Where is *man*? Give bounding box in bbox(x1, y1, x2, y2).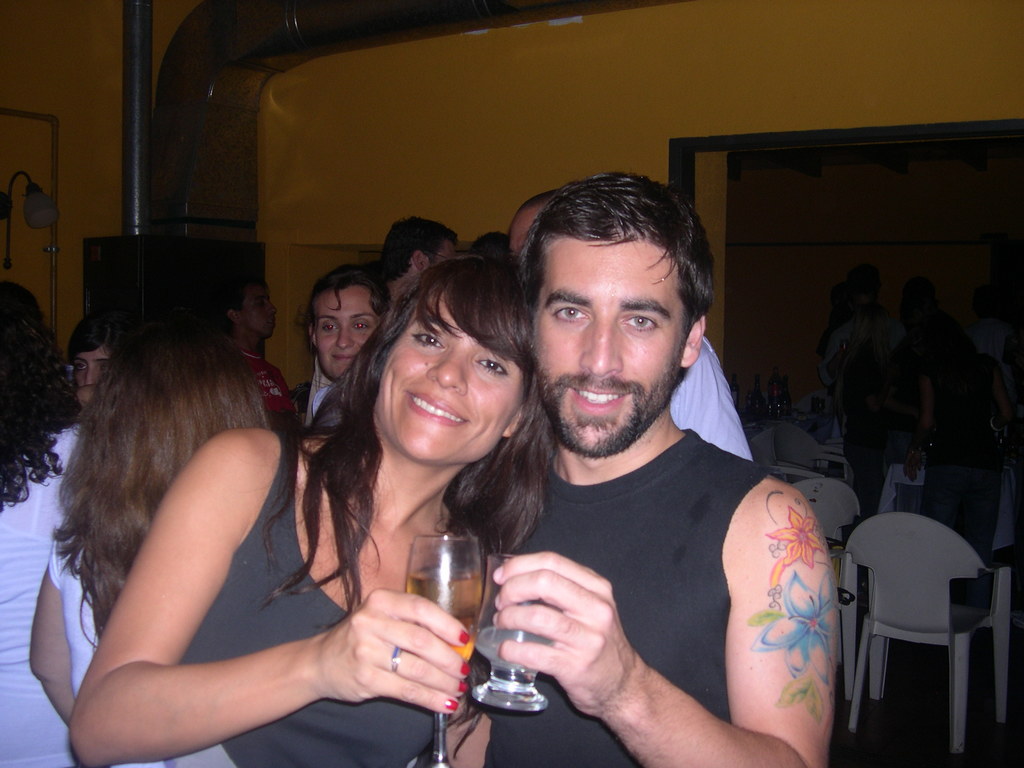
bbox(510, 187, 772, 466).
